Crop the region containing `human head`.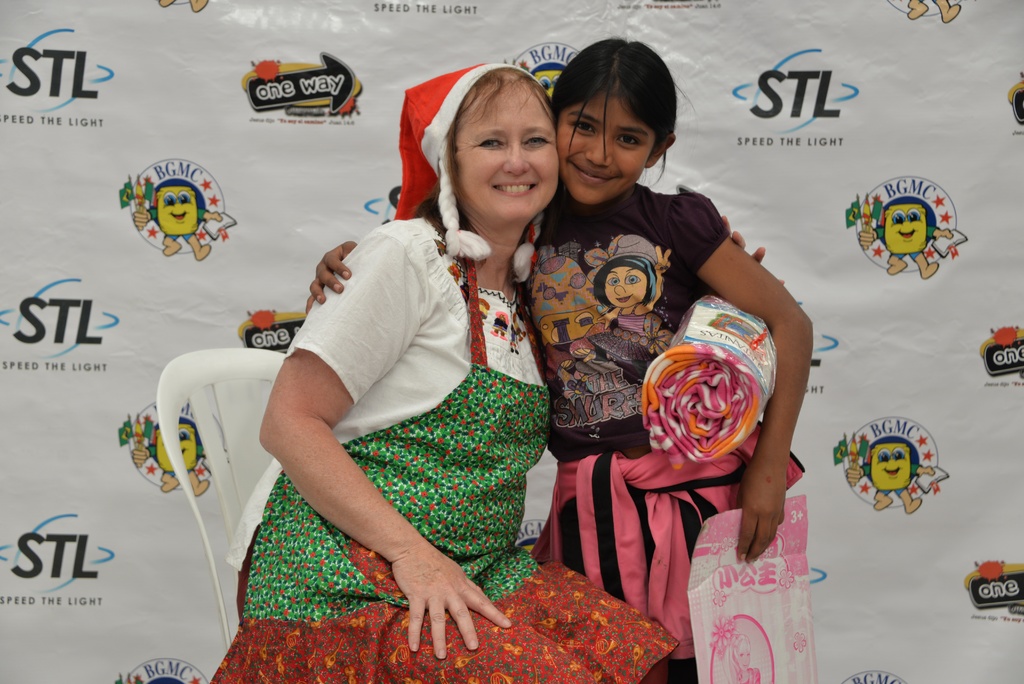
Crop region: 164, 187, 200, 227.
